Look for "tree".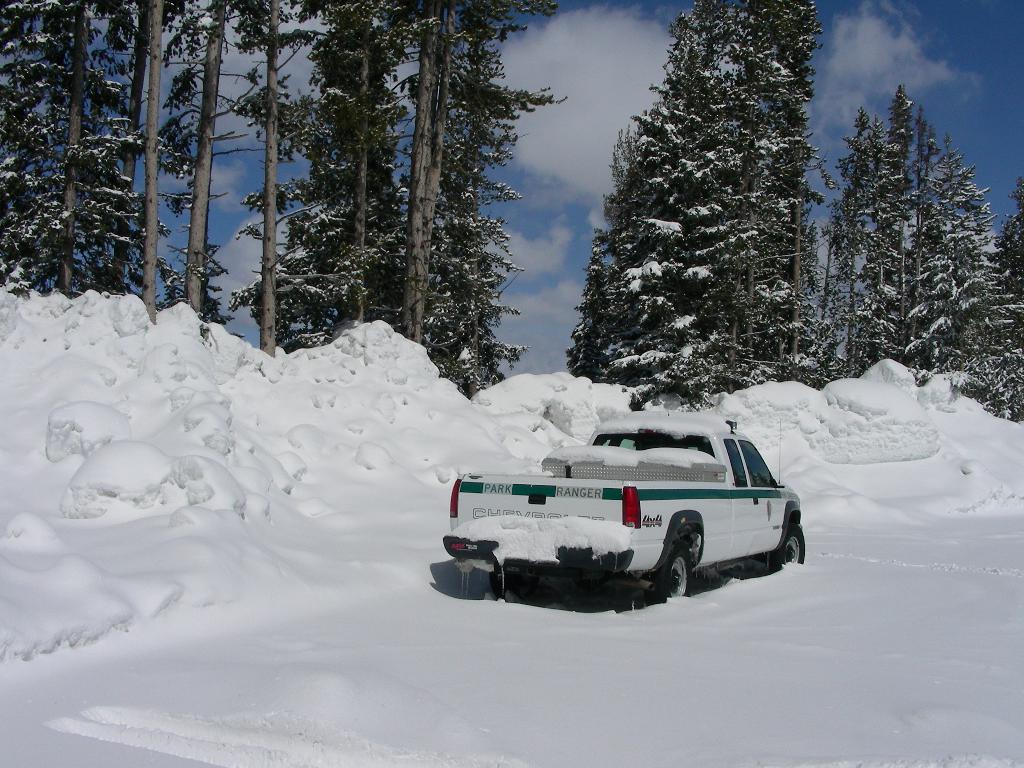
Found: 0 0 140 289.
